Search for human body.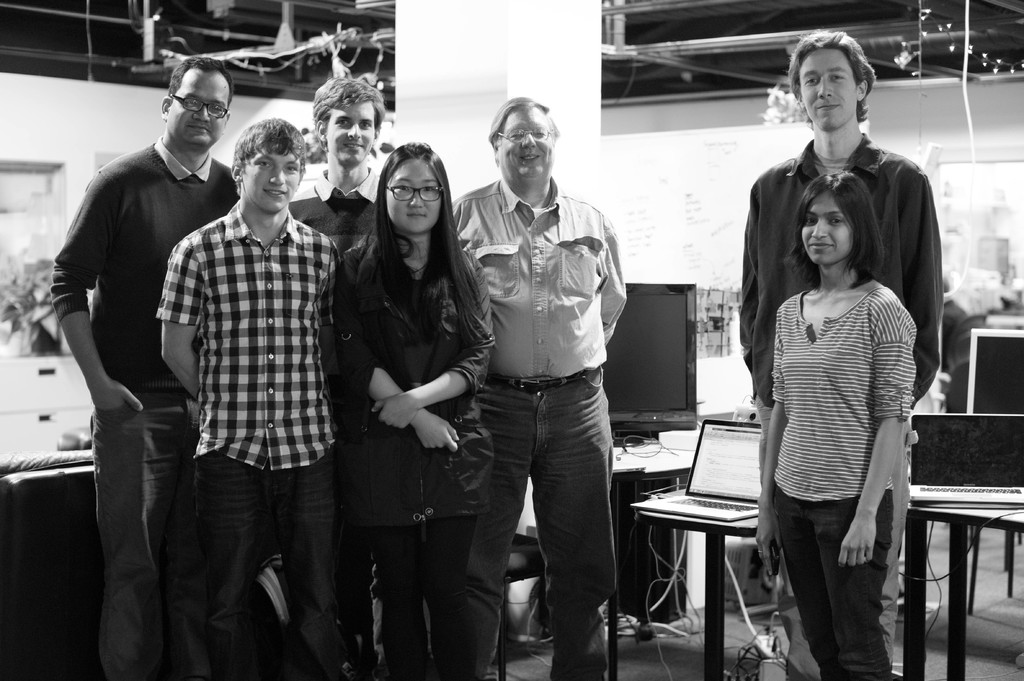
Found at (39, 56, 246, 680).
